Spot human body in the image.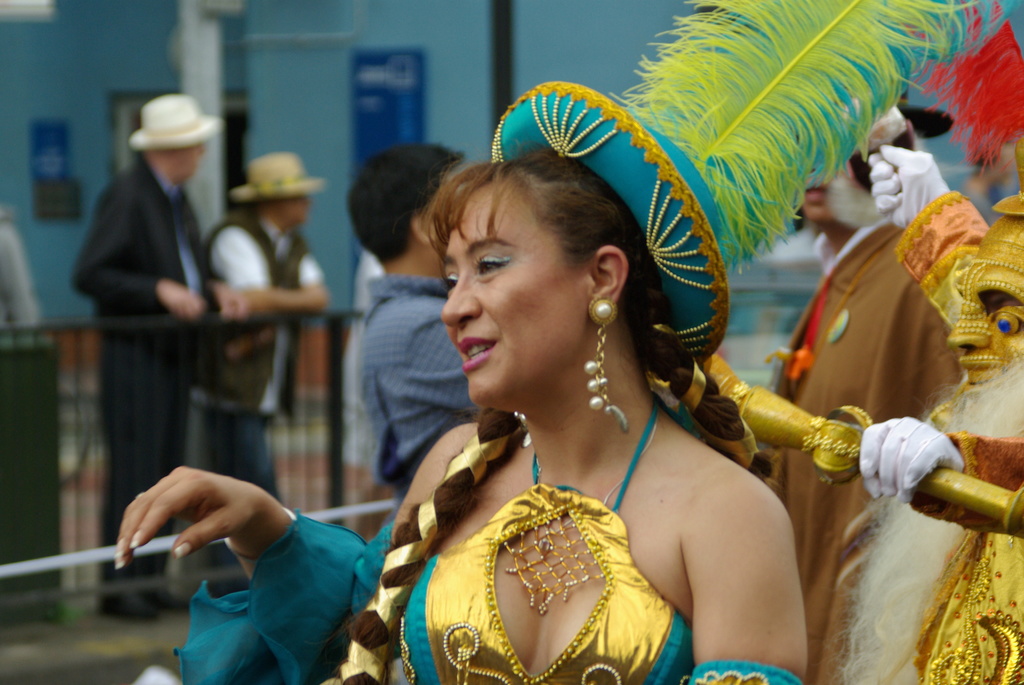
human body found at pyautogui.locateOnScreen(757, 219, 962, 684).
